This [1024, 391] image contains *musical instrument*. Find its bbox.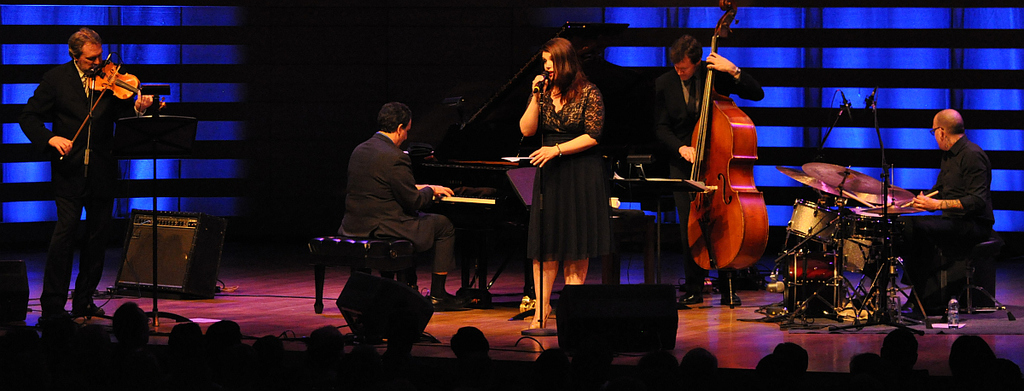
x1=66 y1=58 x2=170 y2=164.
